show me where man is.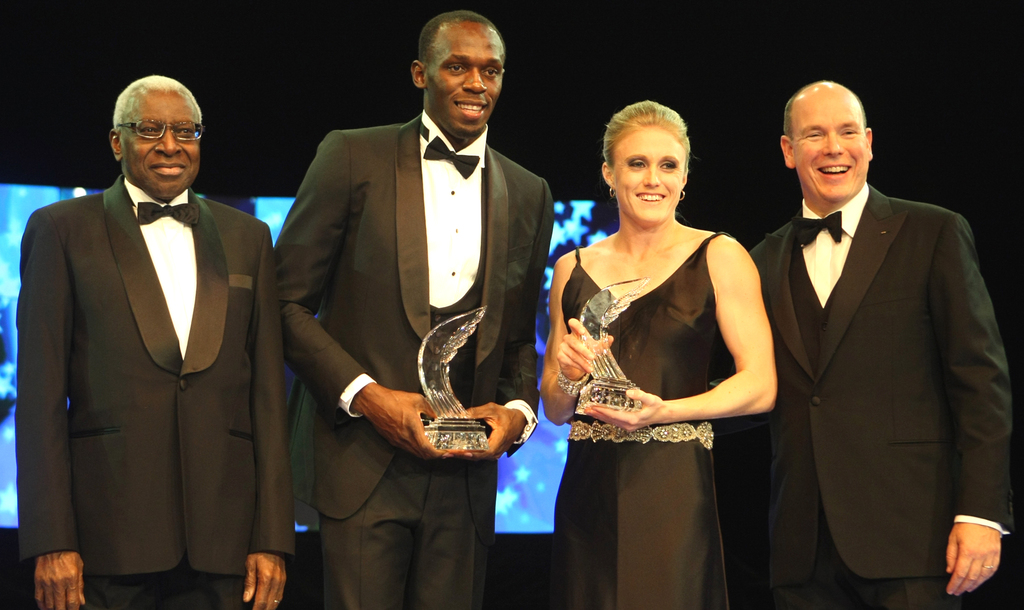
man is at <box>273,10,556,609</box>.
